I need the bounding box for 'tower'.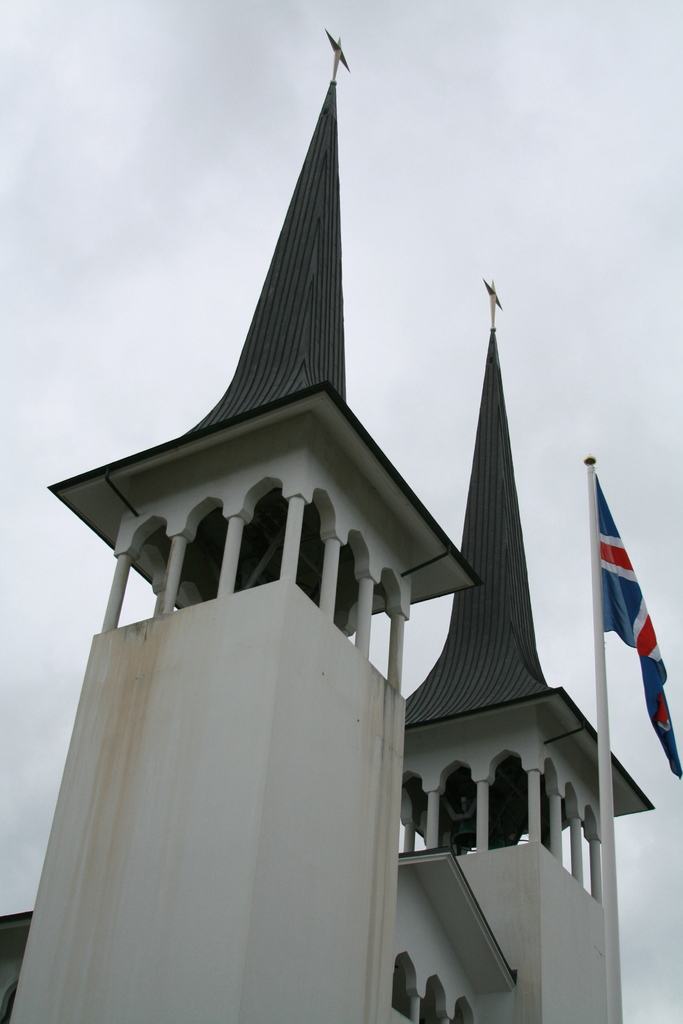
Here it is: bbox(393, 273, 658, 1023).
